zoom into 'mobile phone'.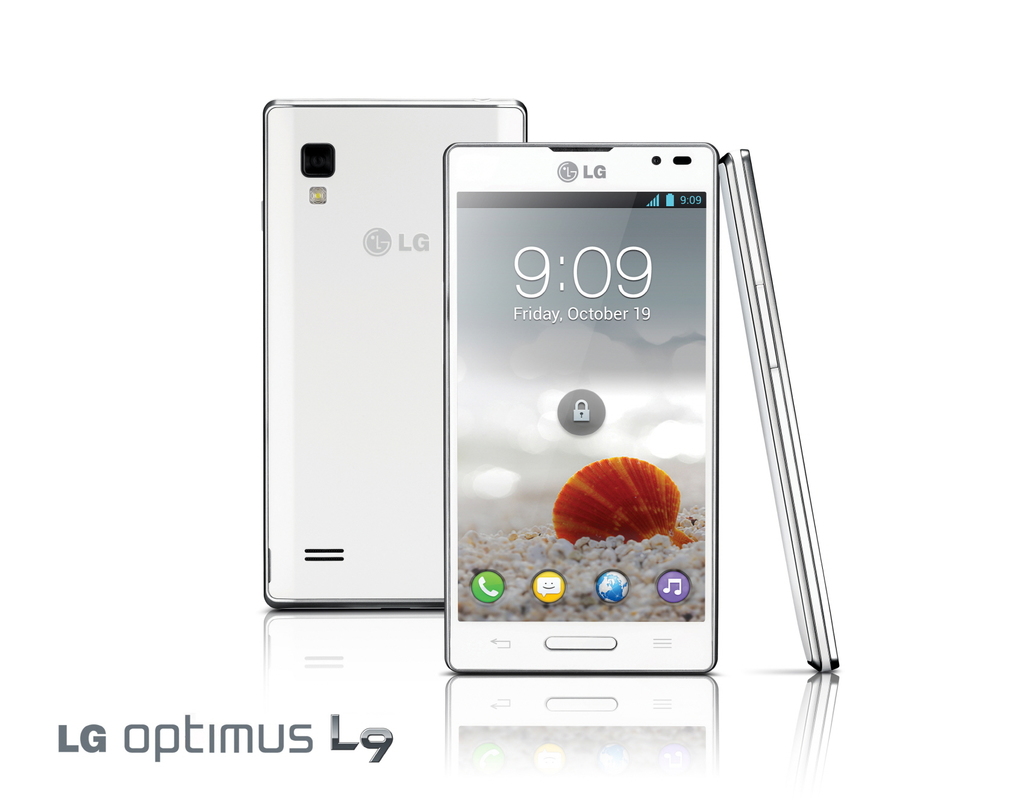
Zoom target: pyautogui.locateOnScreen(242, 90, 494, 620).
